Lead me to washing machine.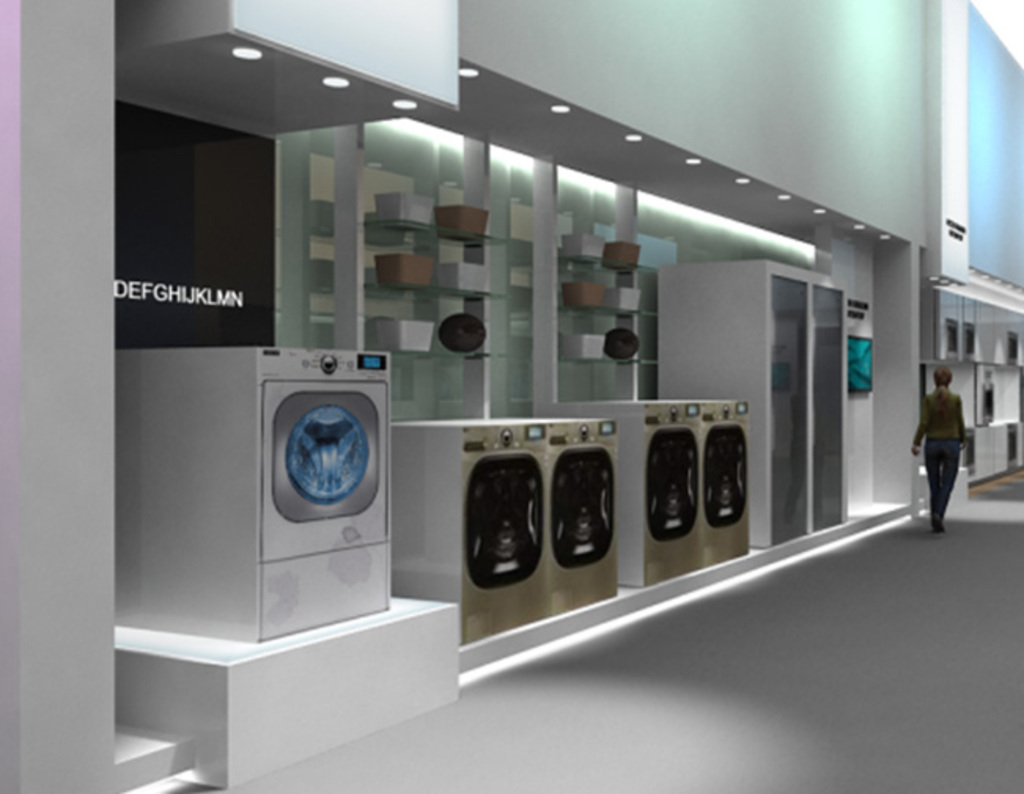
Lead to <region>495, 401, 621, 626</region>.
